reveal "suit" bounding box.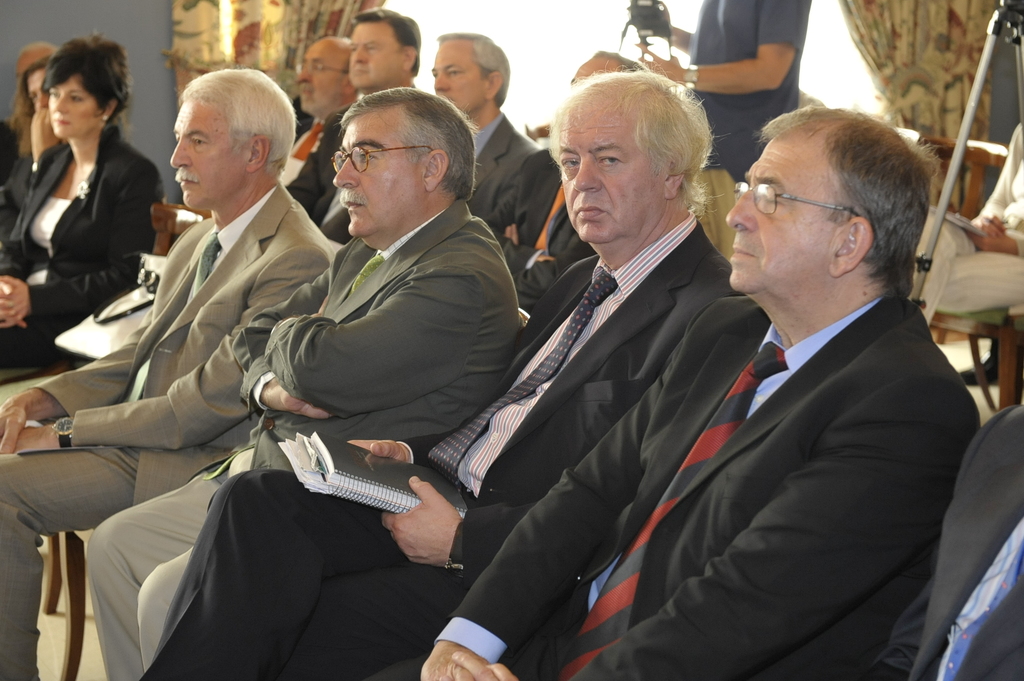
Revealed: (x1=477, y1=146, x2=598, y2=318).
